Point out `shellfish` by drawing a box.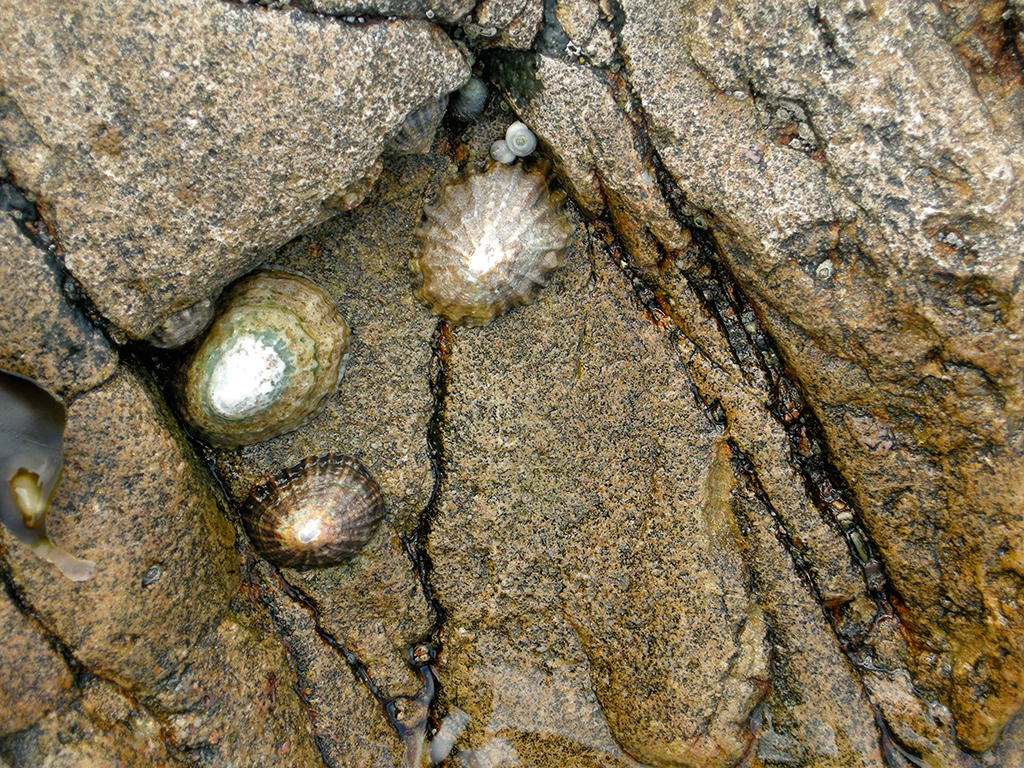
<region>396, 163, 584, 327</region>.
